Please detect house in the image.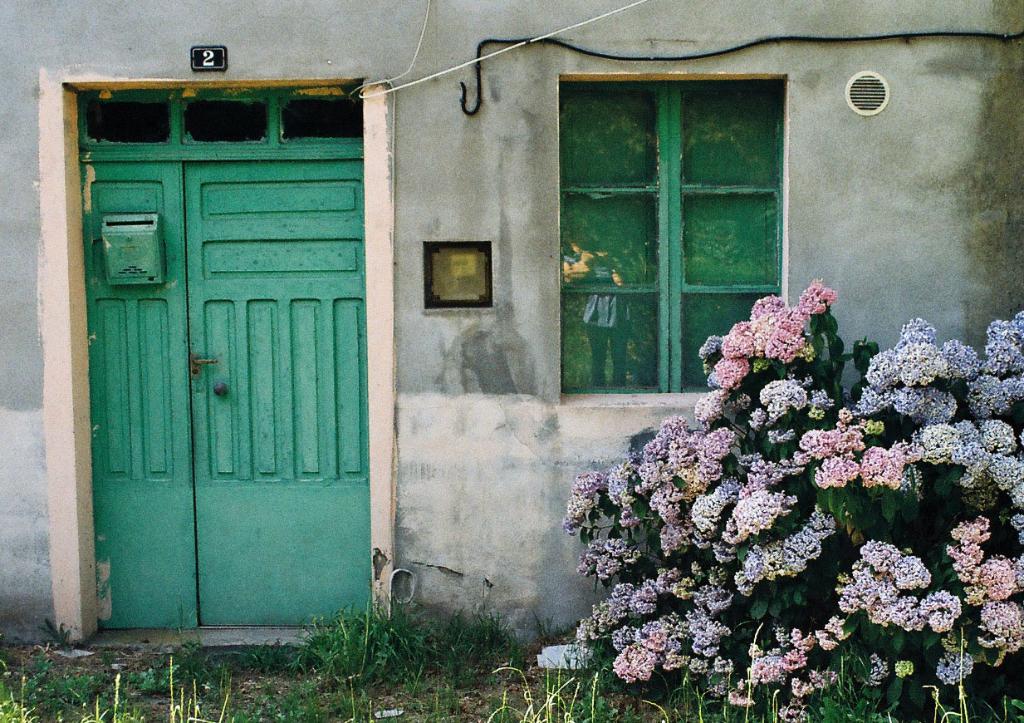
crop(0, 0, 1023, 657).
